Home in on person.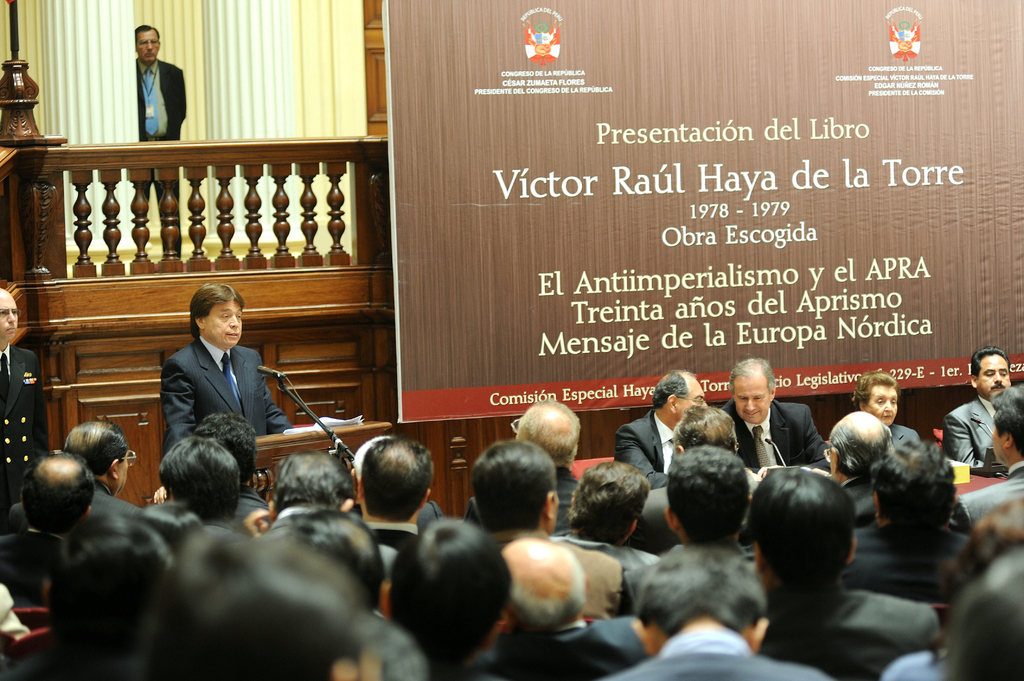
Homed in at select_region(140, 271, 273, 472).
